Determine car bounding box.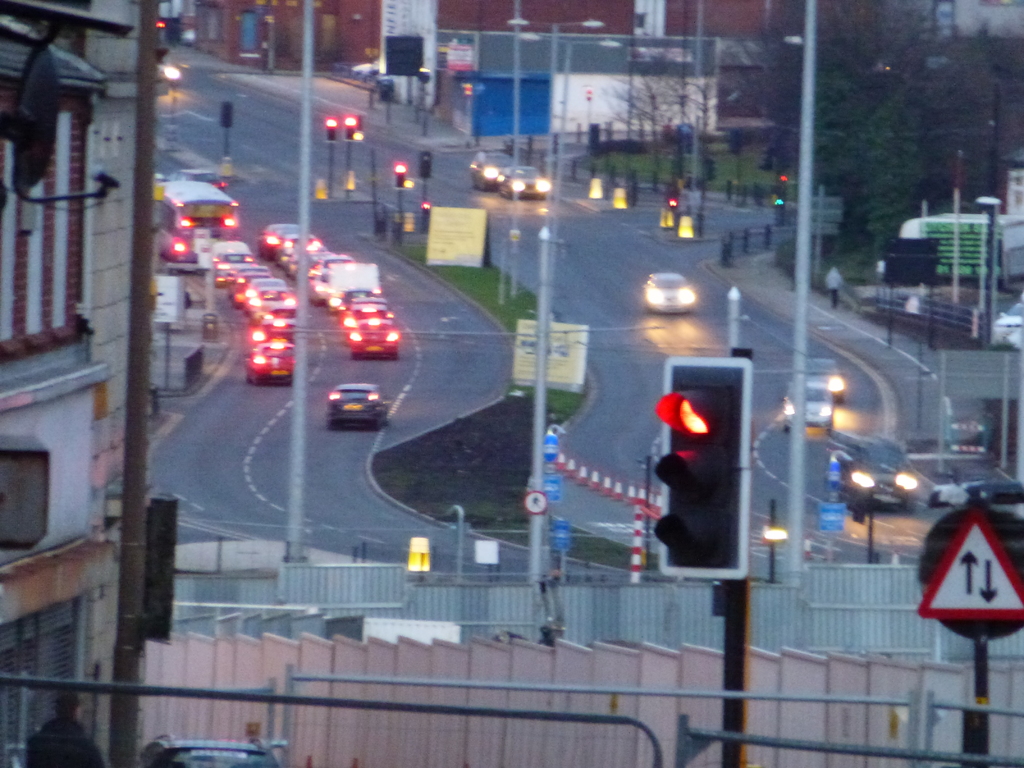
Determined: <box>248,344,301,385</box>.
